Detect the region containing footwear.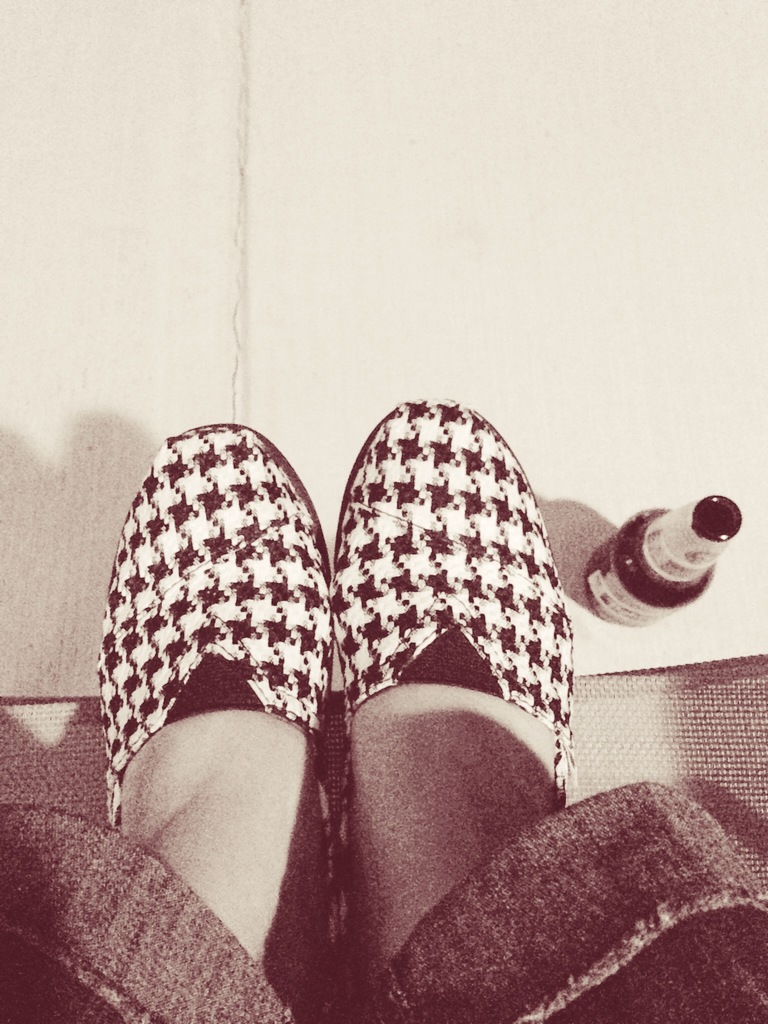
detection(331, 392, 583, 926).
